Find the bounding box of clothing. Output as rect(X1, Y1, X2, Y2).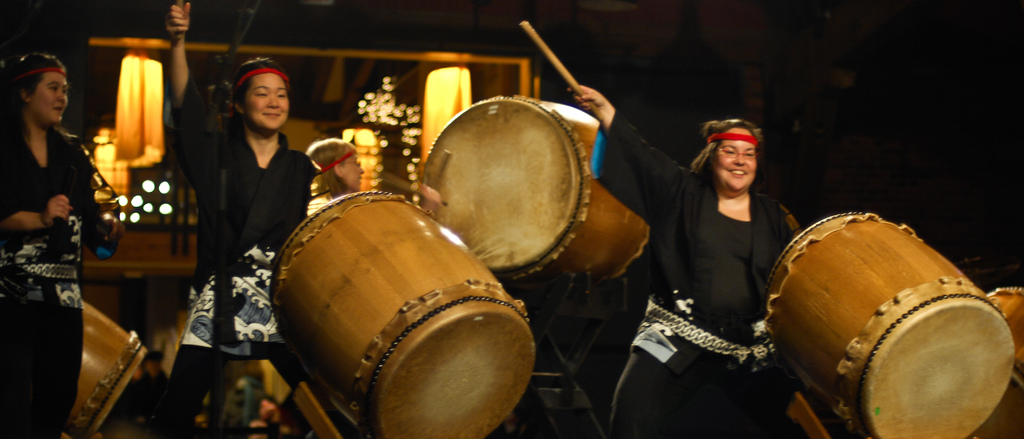
rect(0, 115, 101, 438).
